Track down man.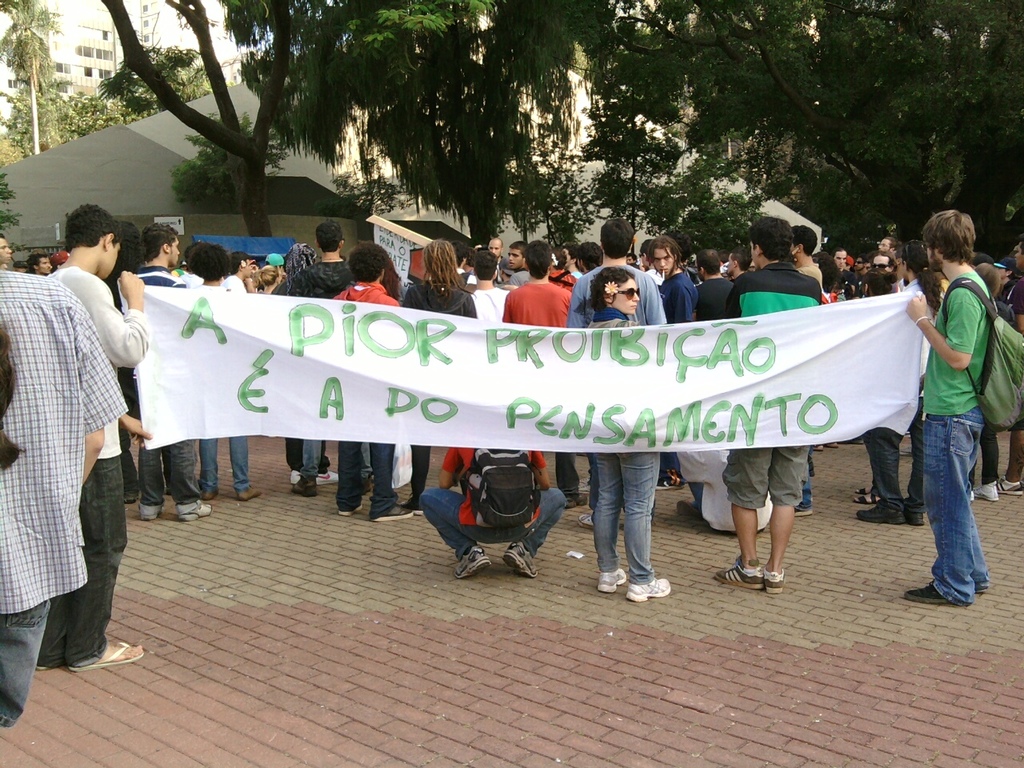
Tracked to rect(506, 242, 529, 287).
